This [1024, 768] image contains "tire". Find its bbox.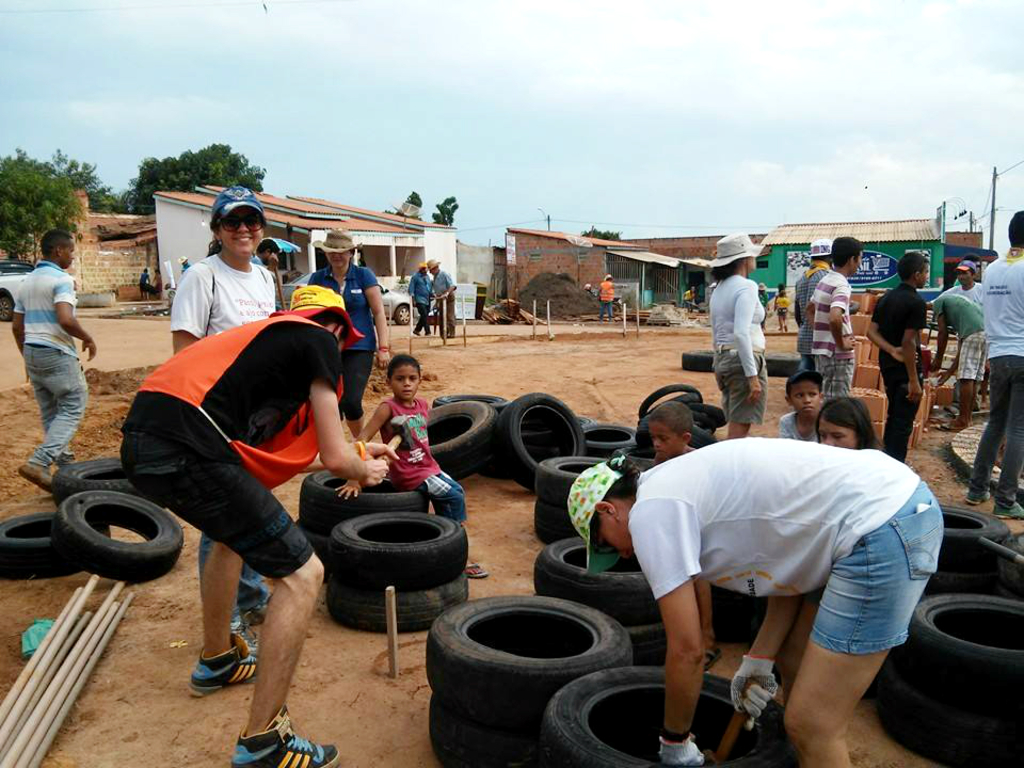
bbox(395, 304, 411, 329).
